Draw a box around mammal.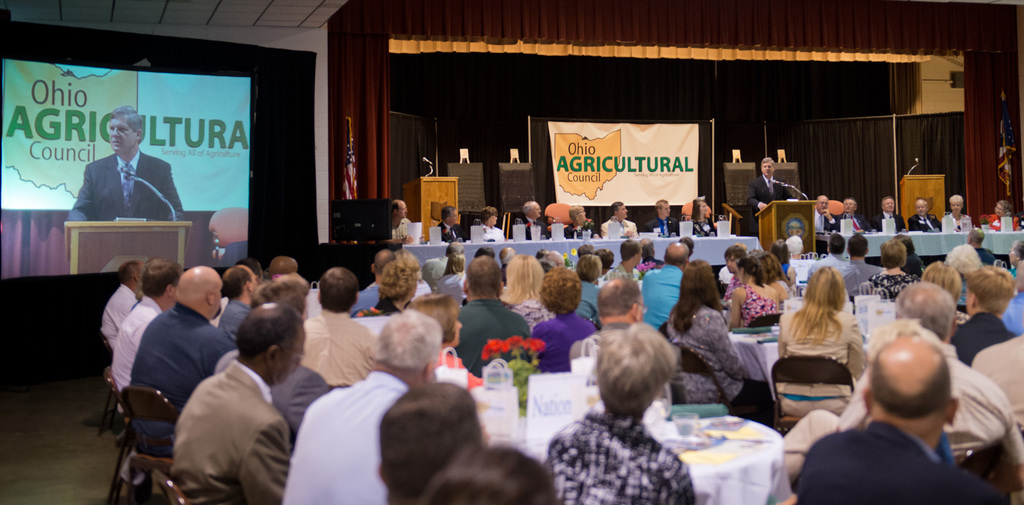
pyautogui.locateOnScreen(696, 196, 717, 234).
